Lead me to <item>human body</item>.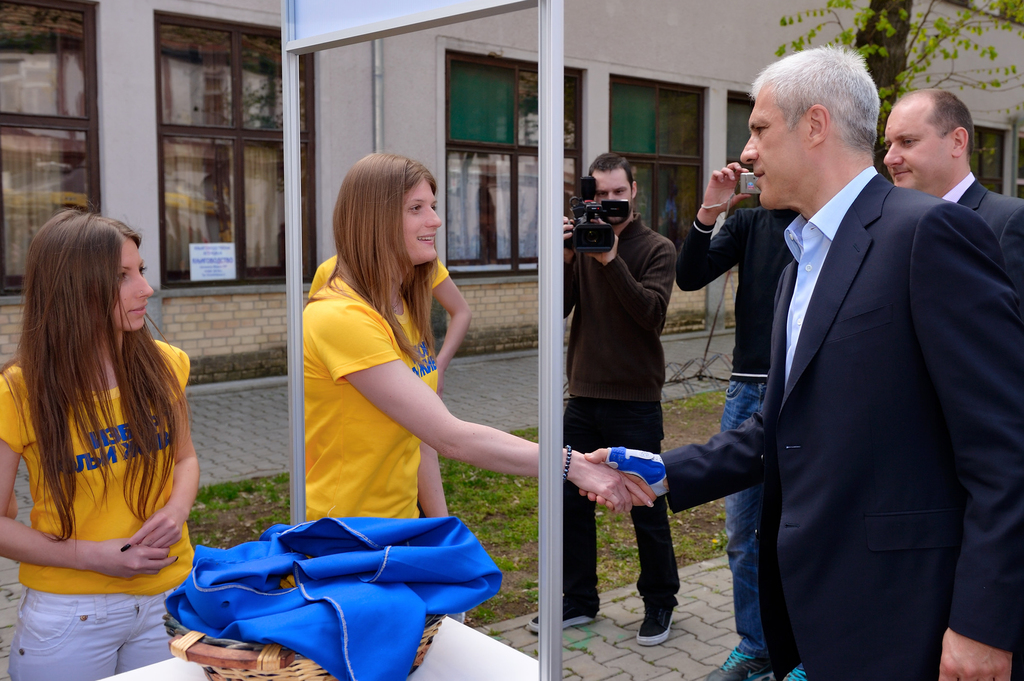
Lead to {"left": 0, "top": 211, "right": 200, "bottom": 680}.
